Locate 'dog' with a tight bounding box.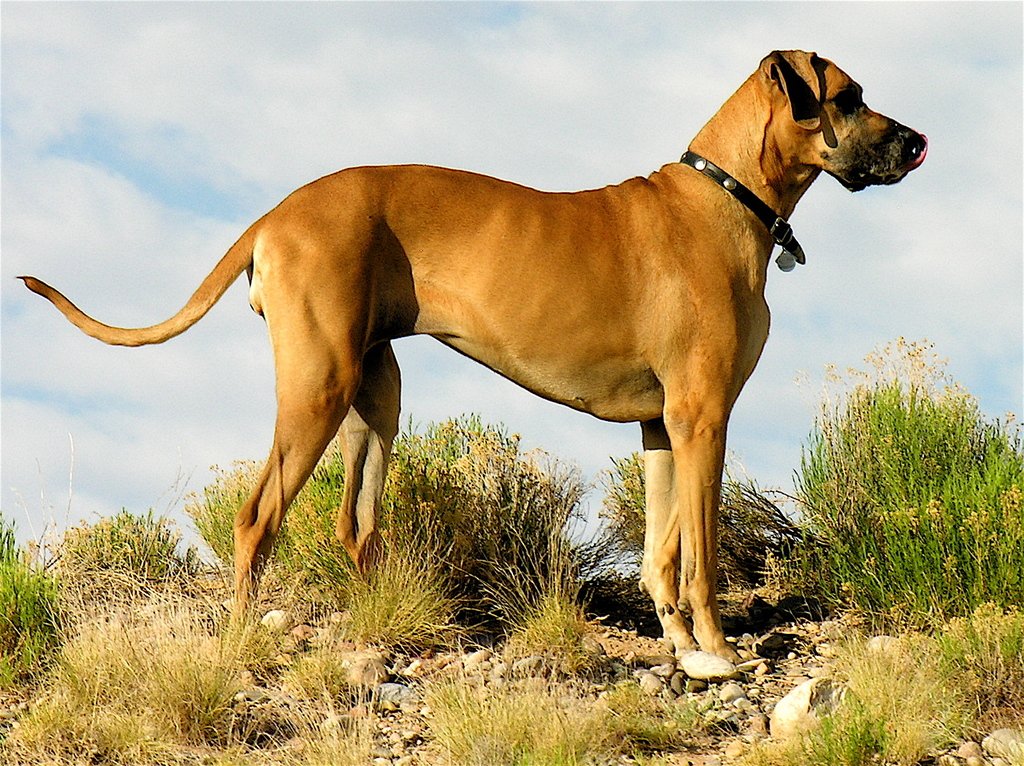
(11, 50, 931, 668).
